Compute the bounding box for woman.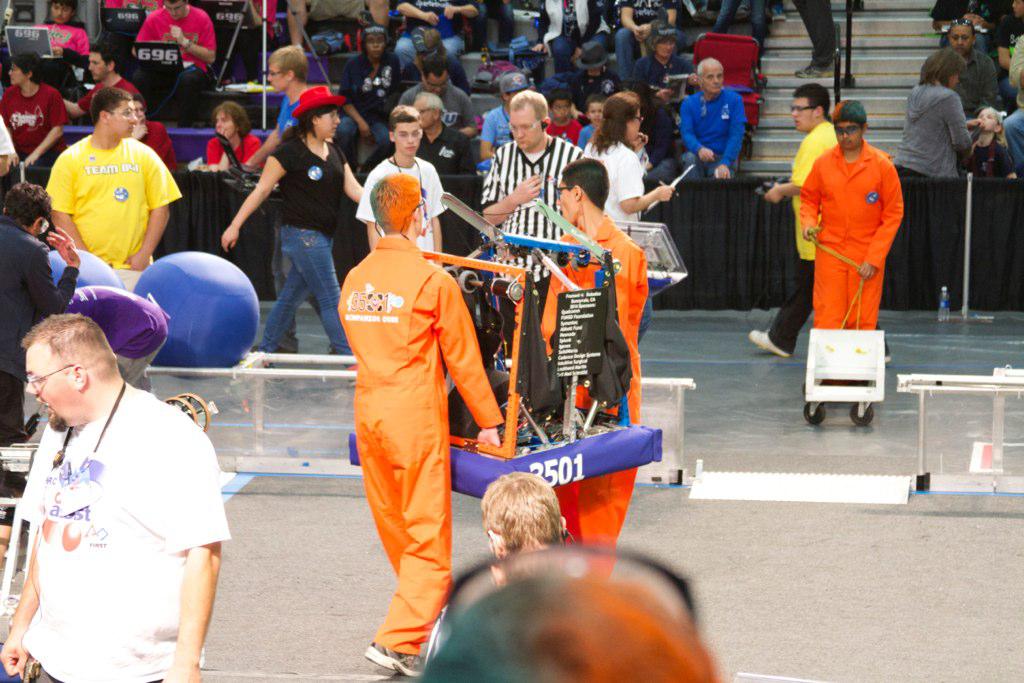
BBox(215, 82, 375, 355).
